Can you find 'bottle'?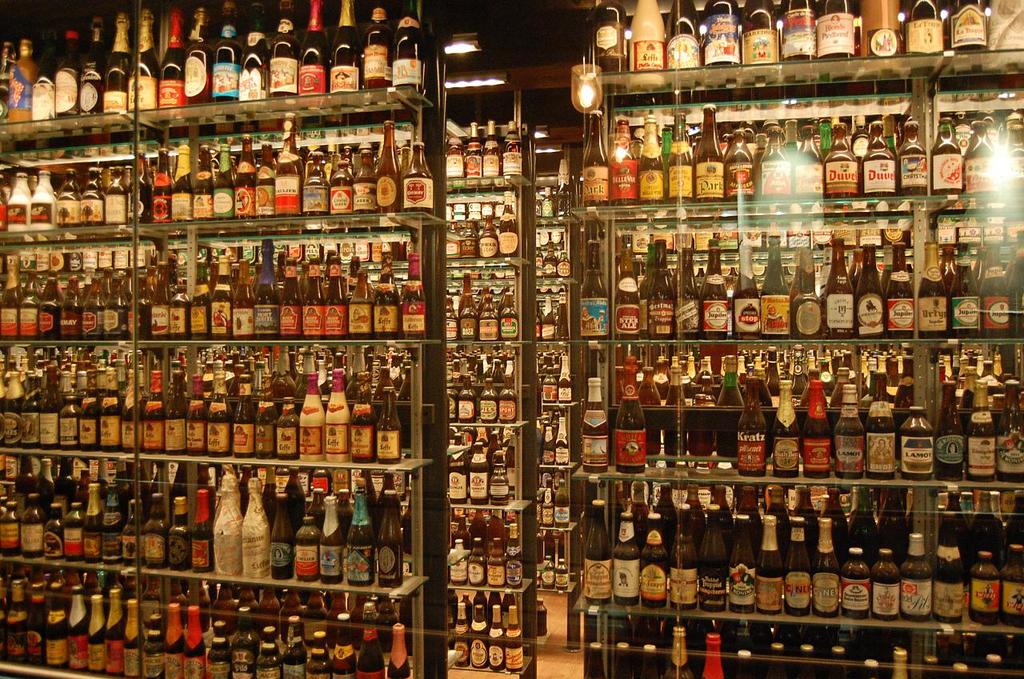
Yes, bounding box: <box>332,0,365,91</box>.
